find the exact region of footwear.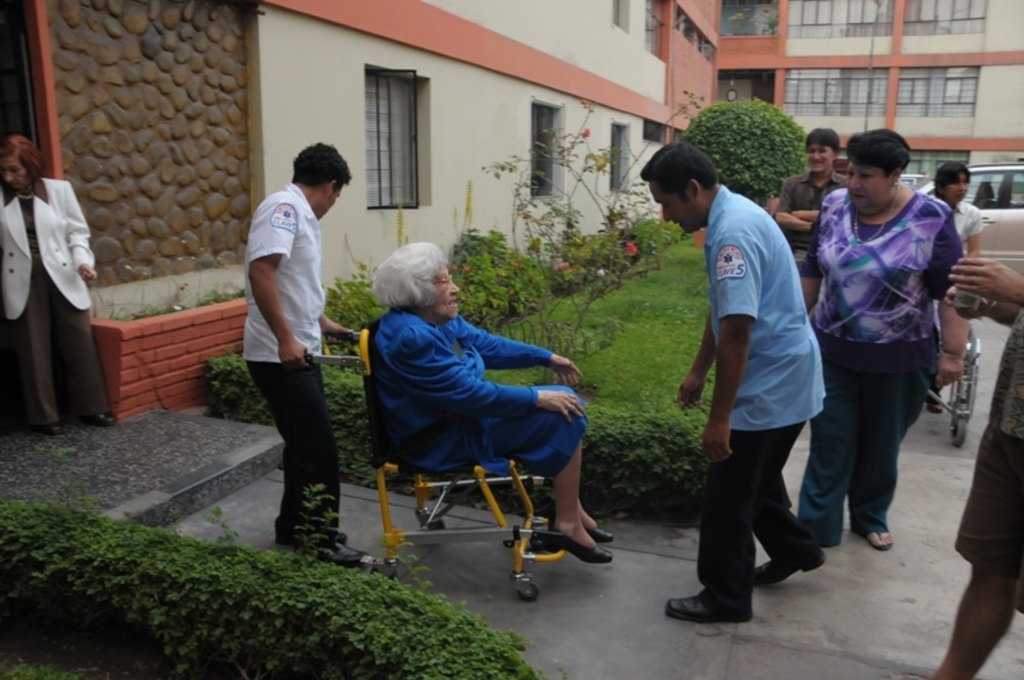
Exact region: (266, 525, 352, 548).
